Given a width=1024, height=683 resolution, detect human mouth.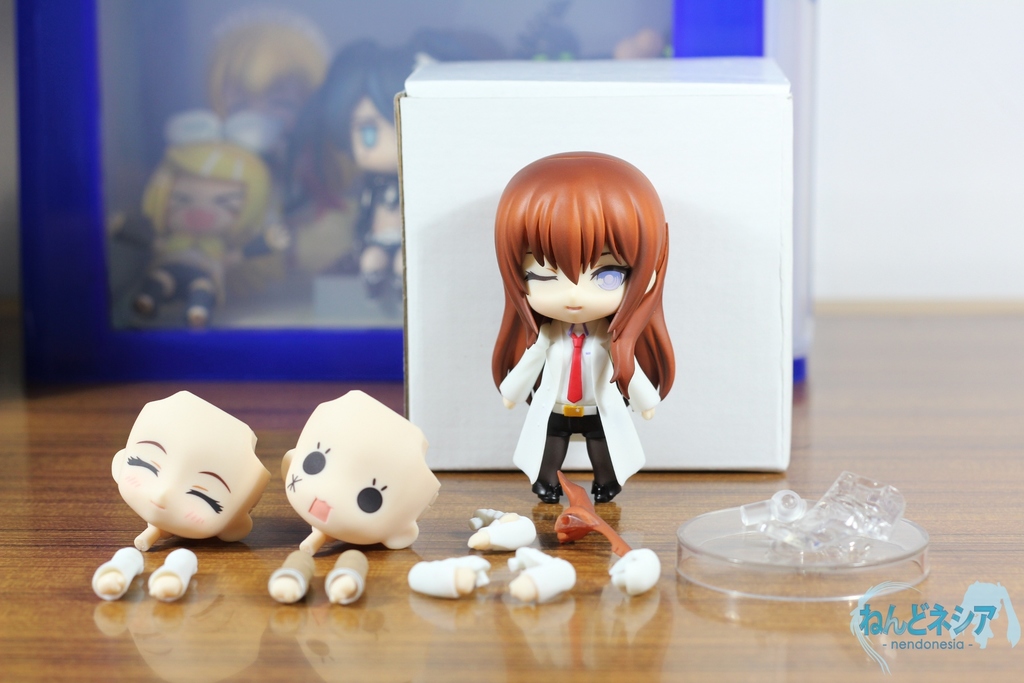
detection(308, 497, 331, 519).
